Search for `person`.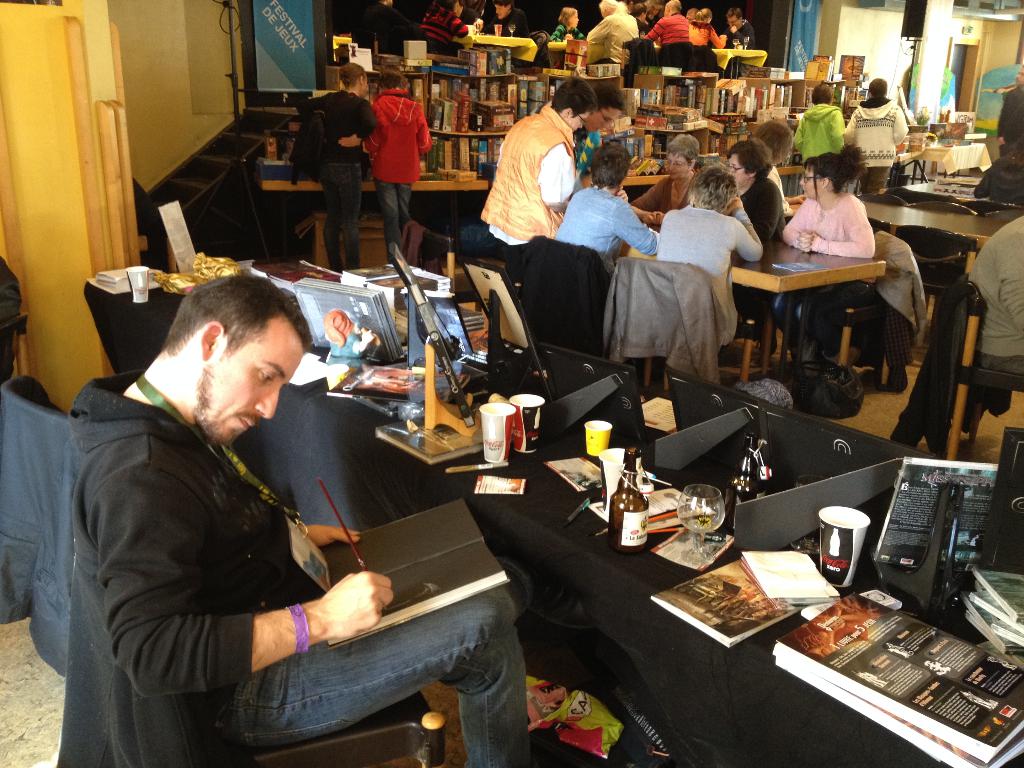
Found at detection(58, 274, 532, 766).
